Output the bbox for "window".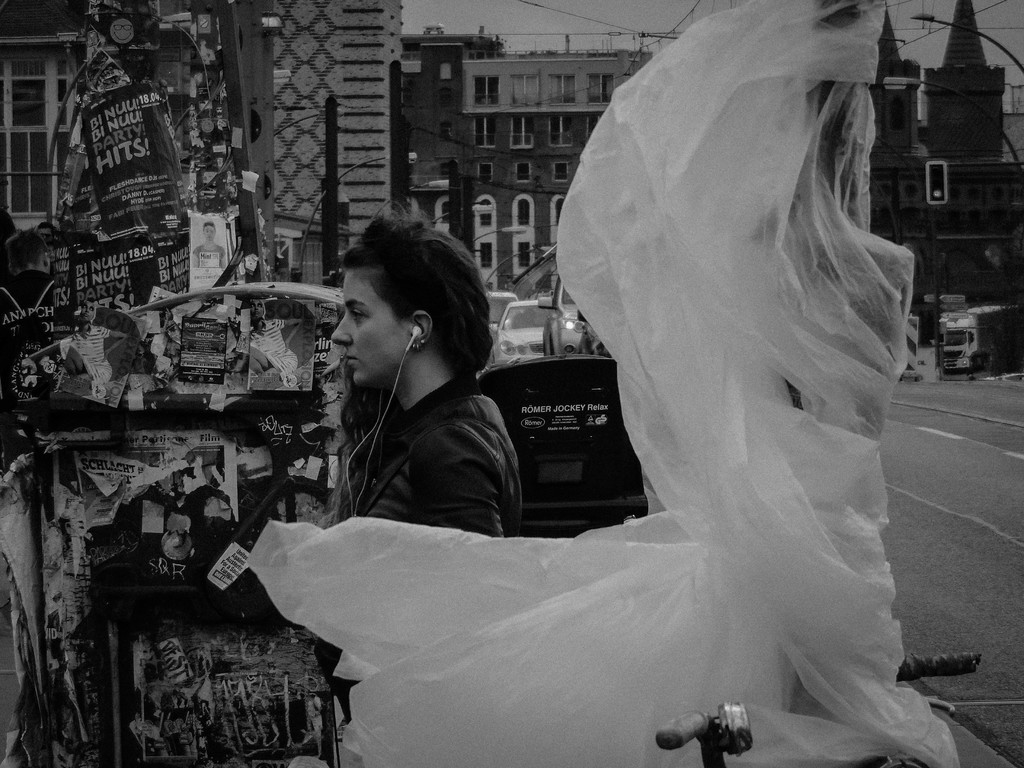
select_region(551, 74, 572, 99).
